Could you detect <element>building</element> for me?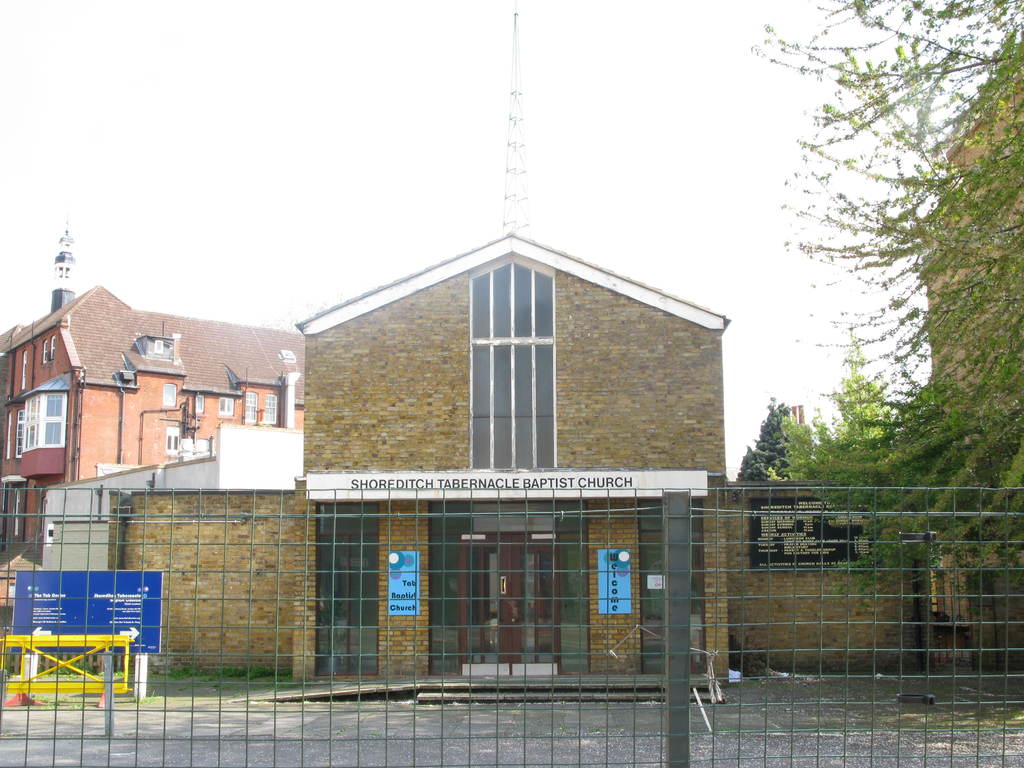
Detection result: 0,284,300,687.
